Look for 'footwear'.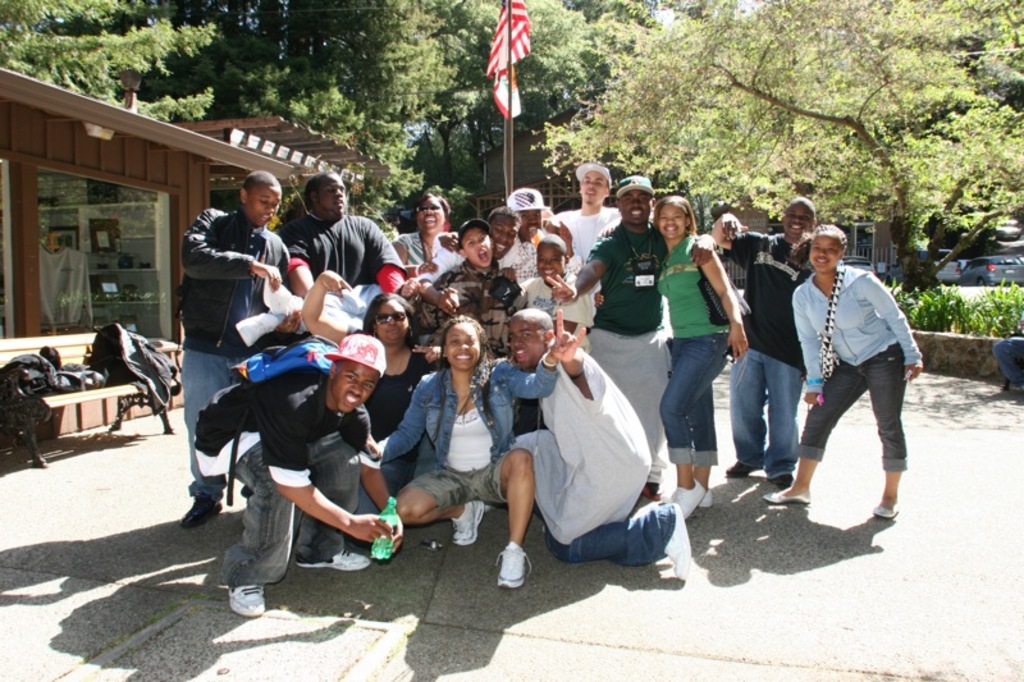
Found: locate(224, 585, 266, 621).
